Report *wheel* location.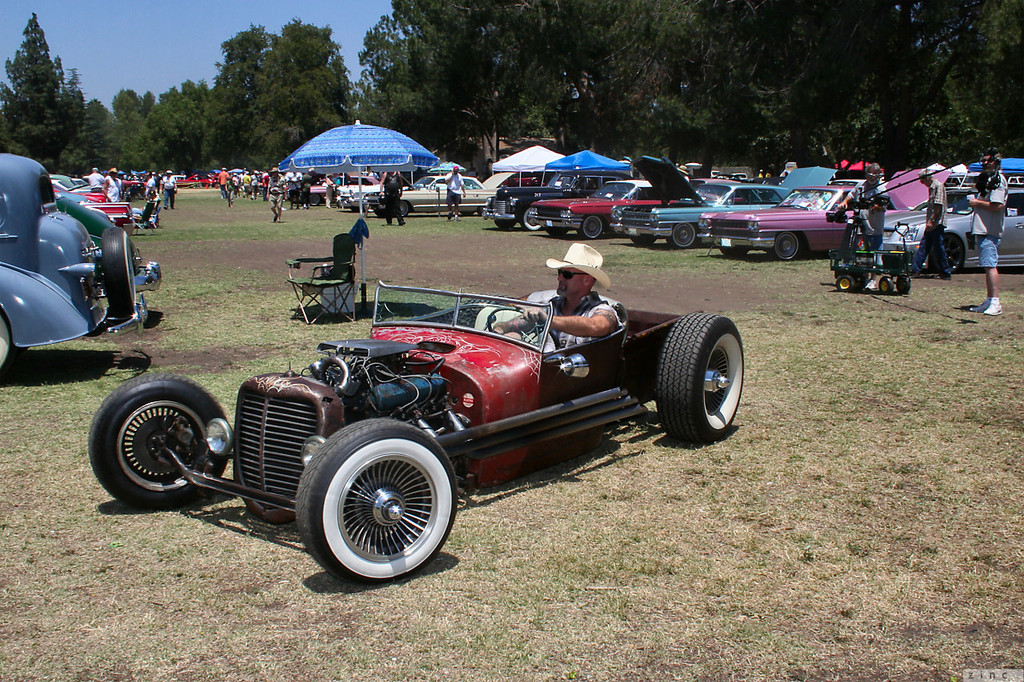
Report: 656:315:744:447.
